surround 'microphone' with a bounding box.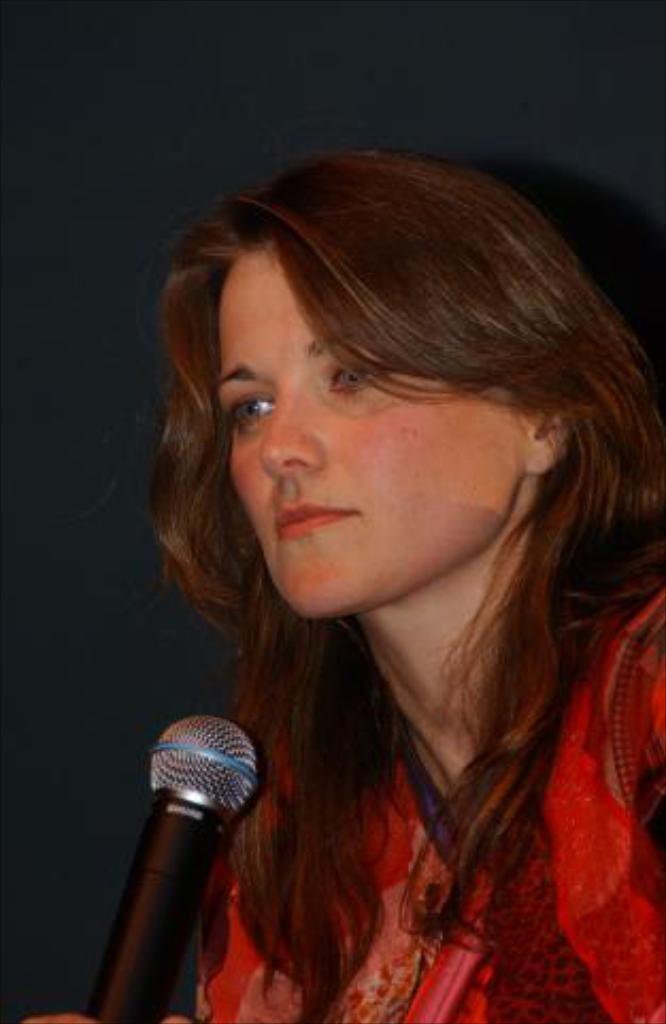
(81, 711, 262, 1022).
